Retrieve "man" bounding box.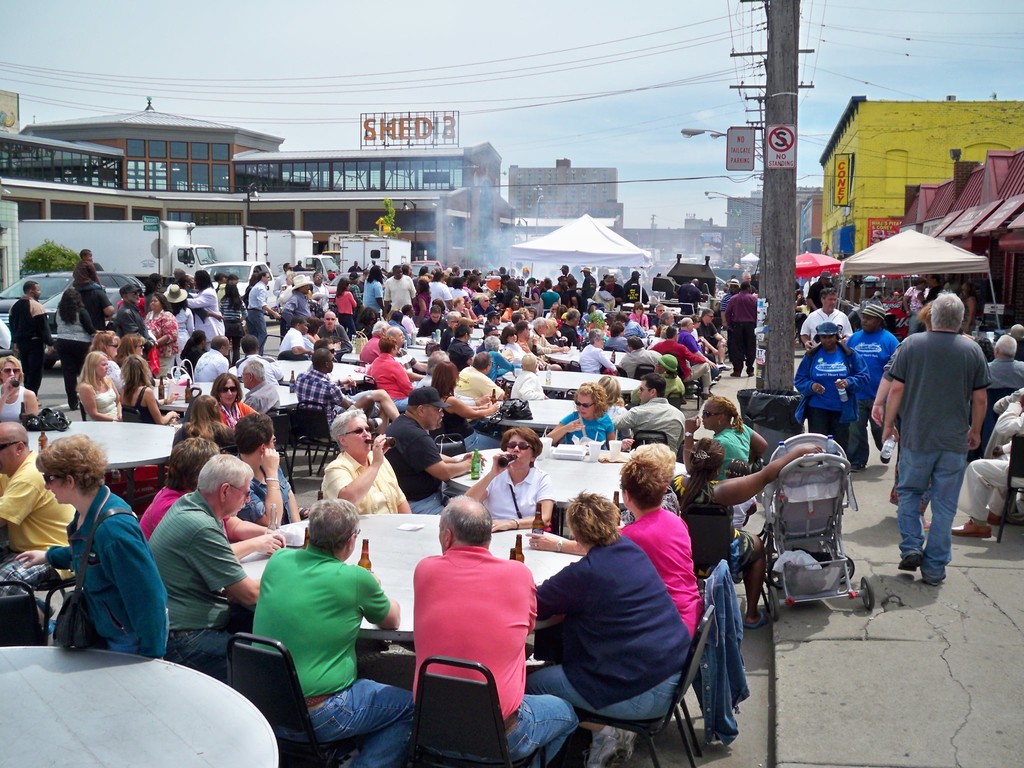
Bounding box: bbox=[668, 314, 703, 355].
